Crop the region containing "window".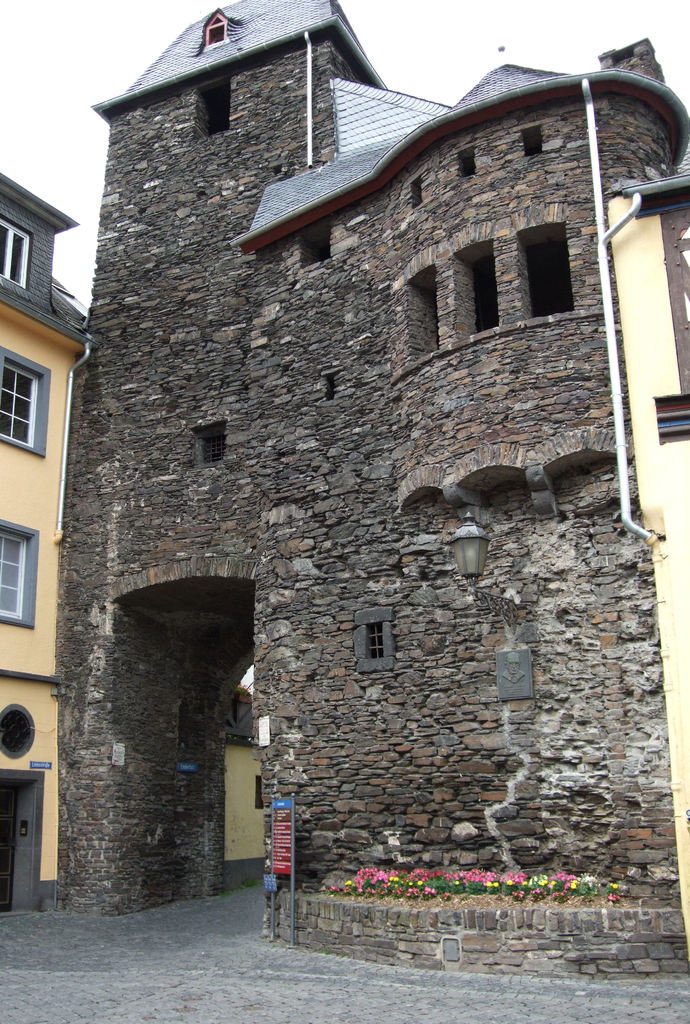
Crop region: [0, 210, 34, 294].
